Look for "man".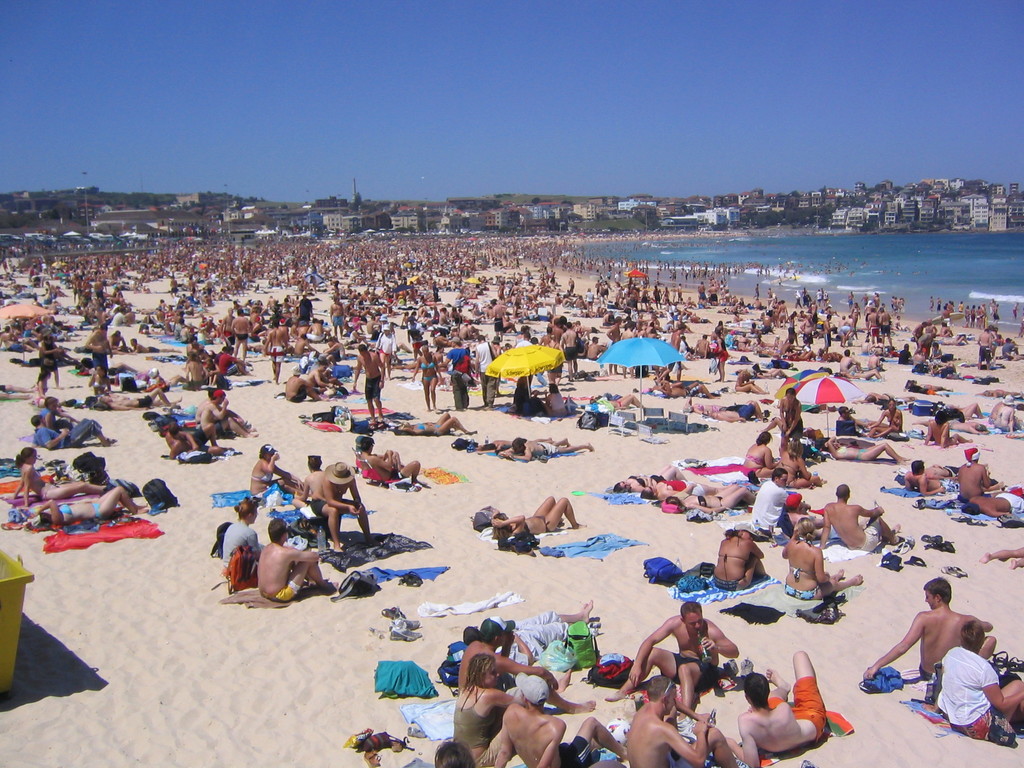
Found: detection(666, 301, 673, 321).
